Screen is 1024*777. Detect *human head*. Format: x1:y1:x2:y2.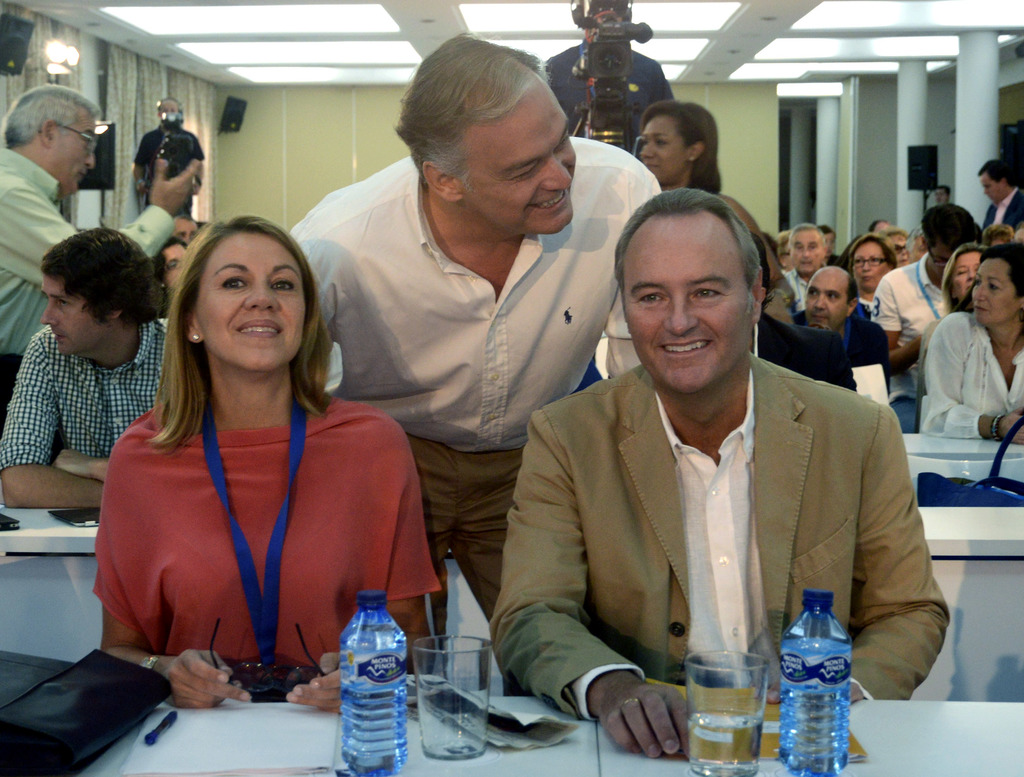
392:30:580:239.
